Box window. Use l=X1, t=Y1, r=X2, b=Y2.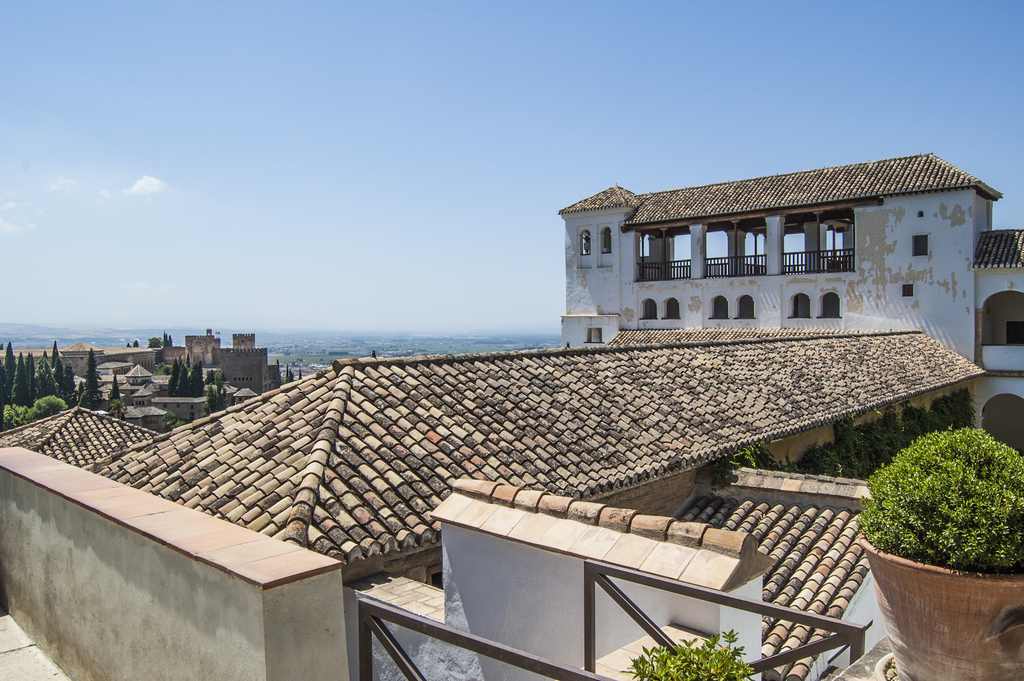
l=913, t=230, r=927, b=260.
